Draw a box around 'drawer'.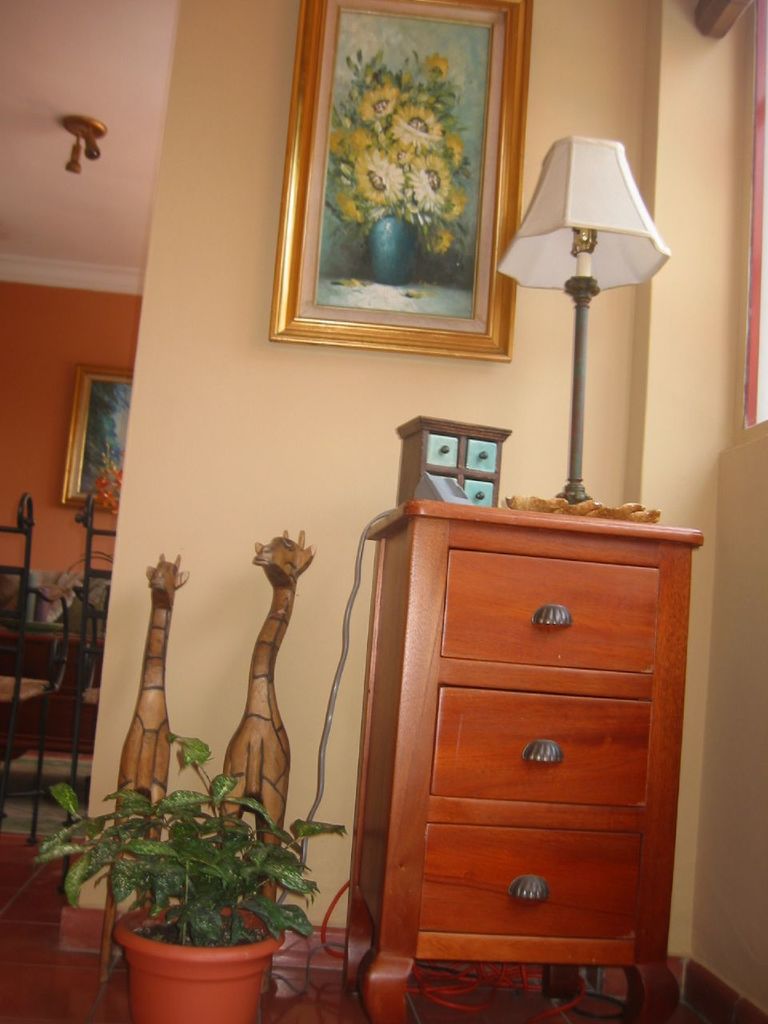
detection(444, 548, 662, 672).
